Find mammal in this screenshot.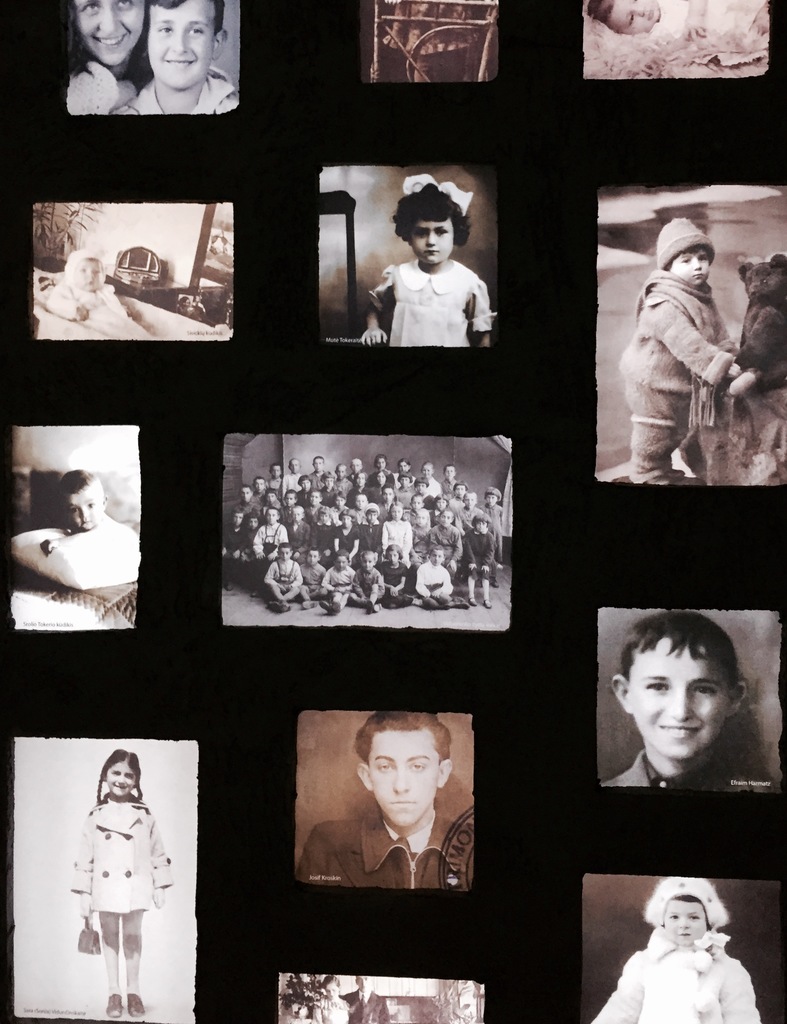
The bounding box for mammal is left=612, top=875, right=749, bottom=1023.
